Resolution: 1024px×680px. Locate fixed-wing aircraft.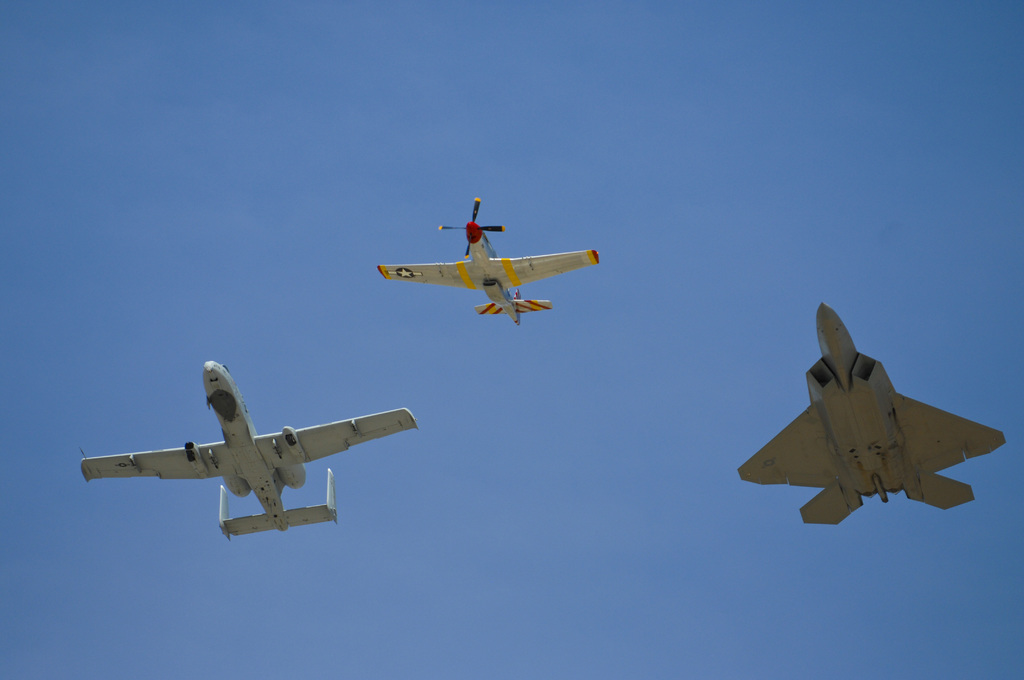
376 195 600 327.
